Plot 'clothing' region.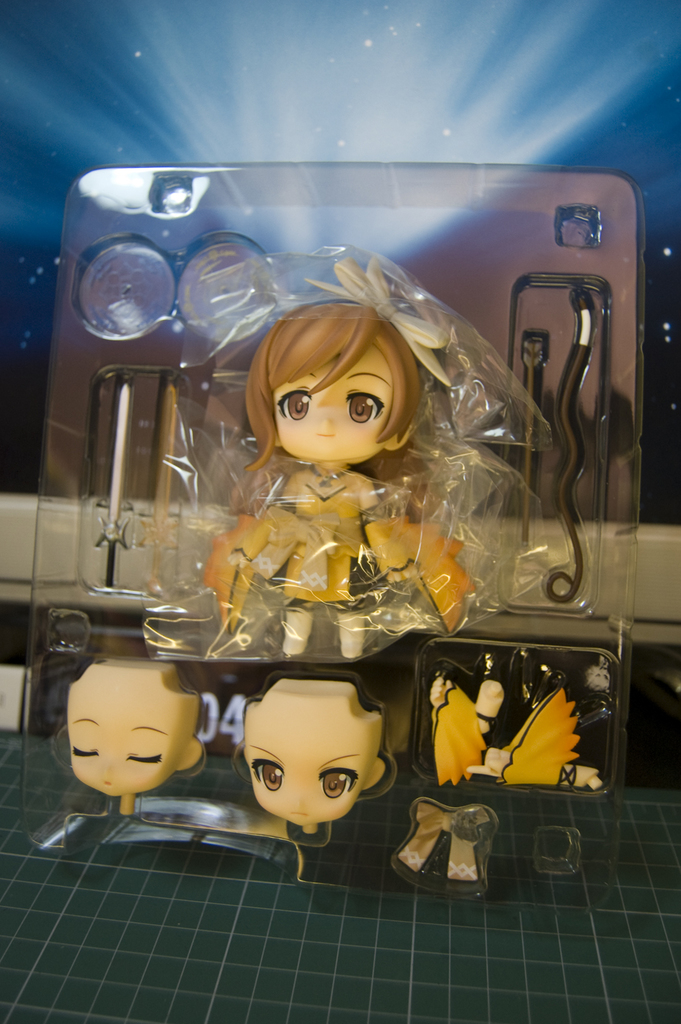
Plotted at <box>249,468,389,611</box>.
